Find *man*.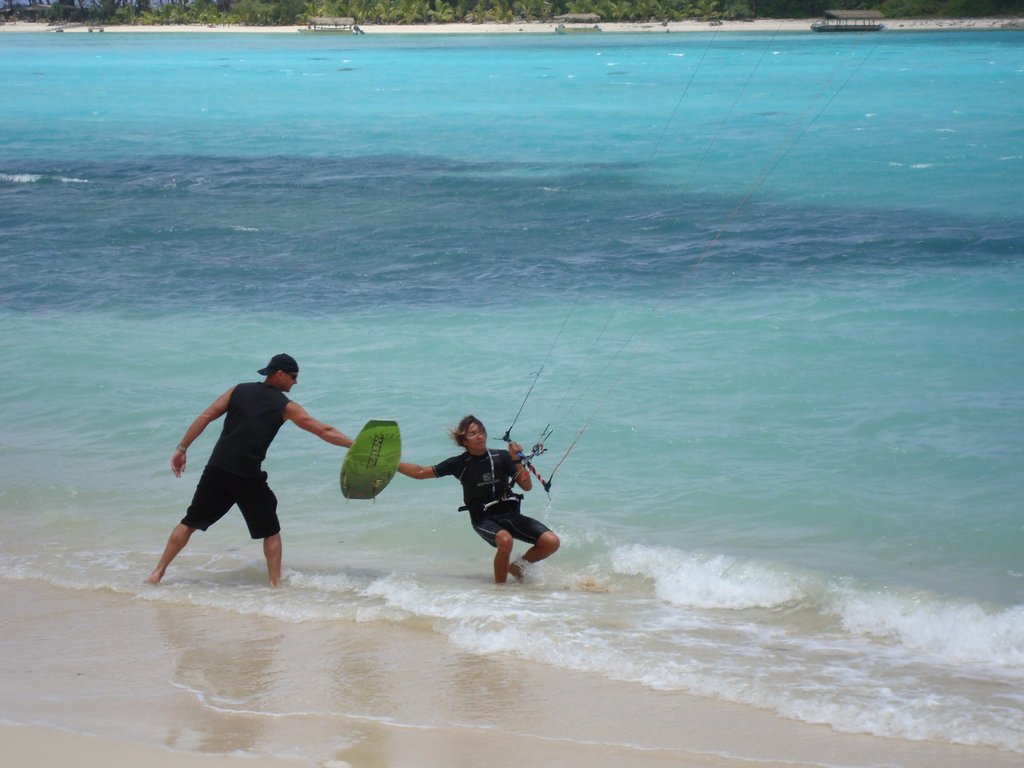
x1=145 y1=354 x2=354 y2=589.
